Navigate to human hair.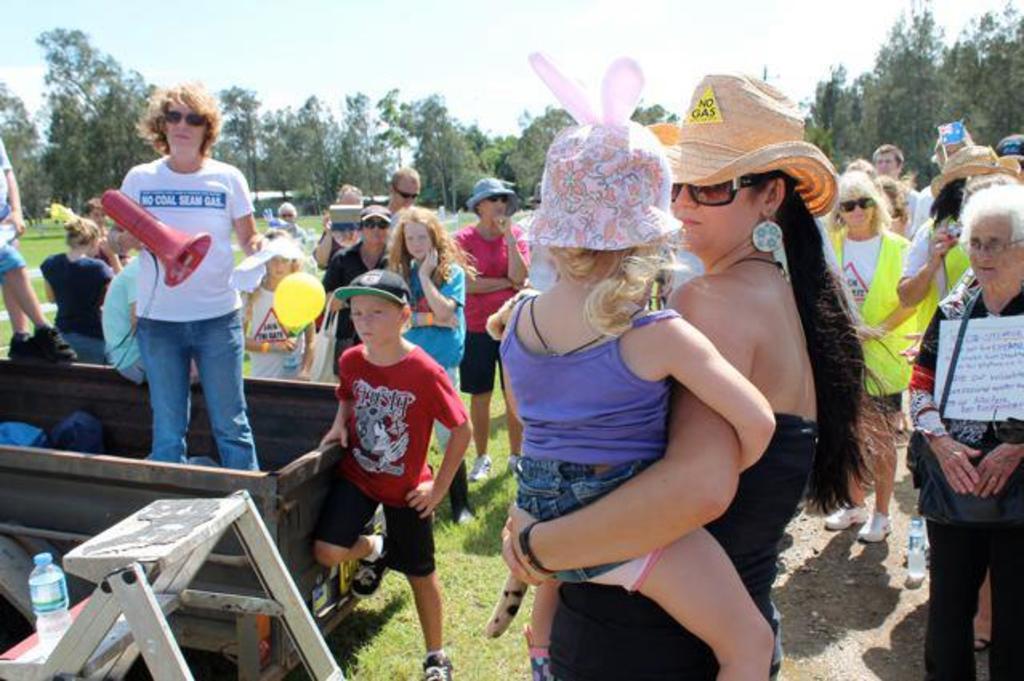
Navigation target: box=[136, 83, 212, 163].
